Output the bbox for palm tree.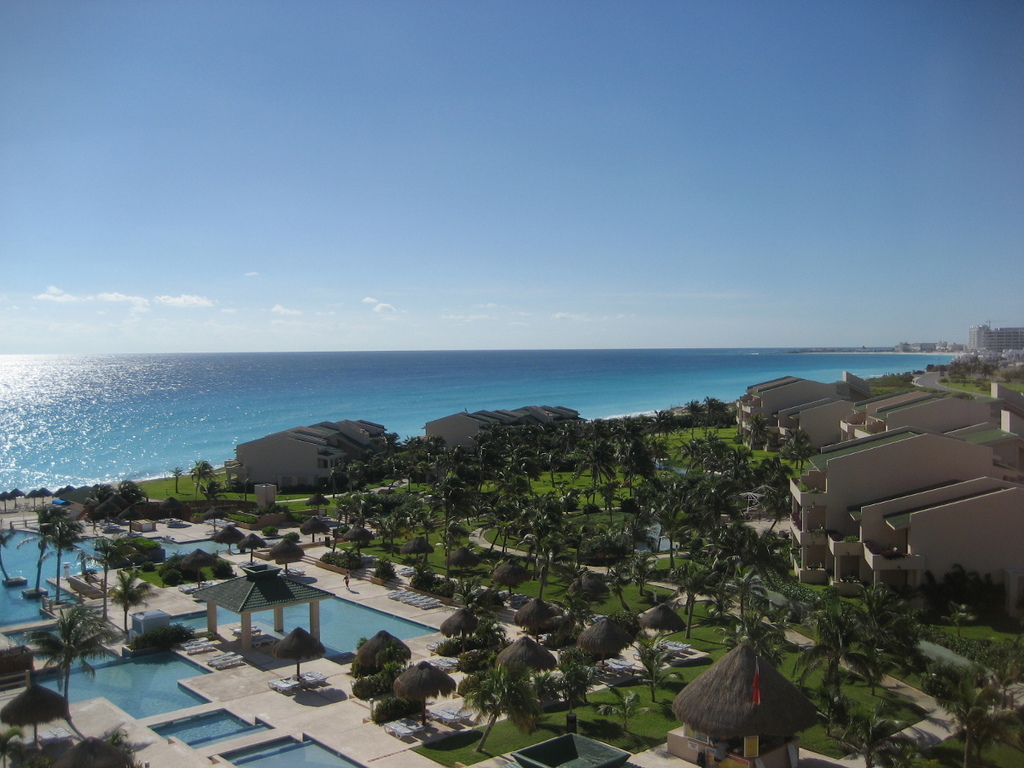
[20, 501, 63, 592].
